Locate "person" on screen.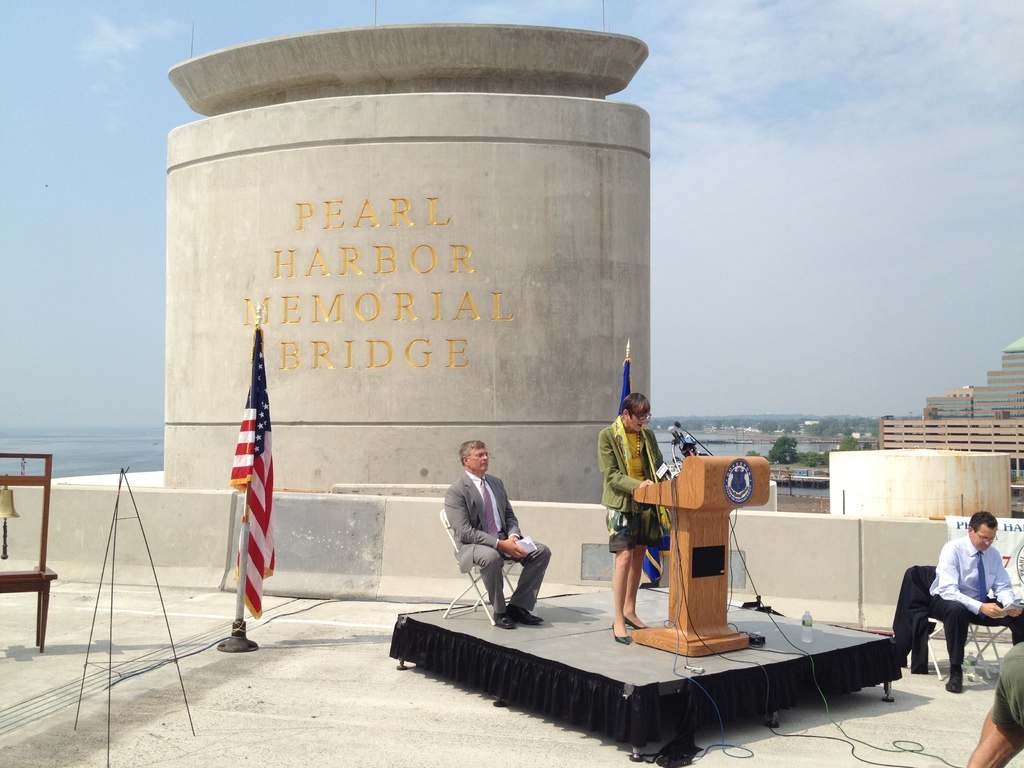
On screen at [959, 638, 1023, 767].
